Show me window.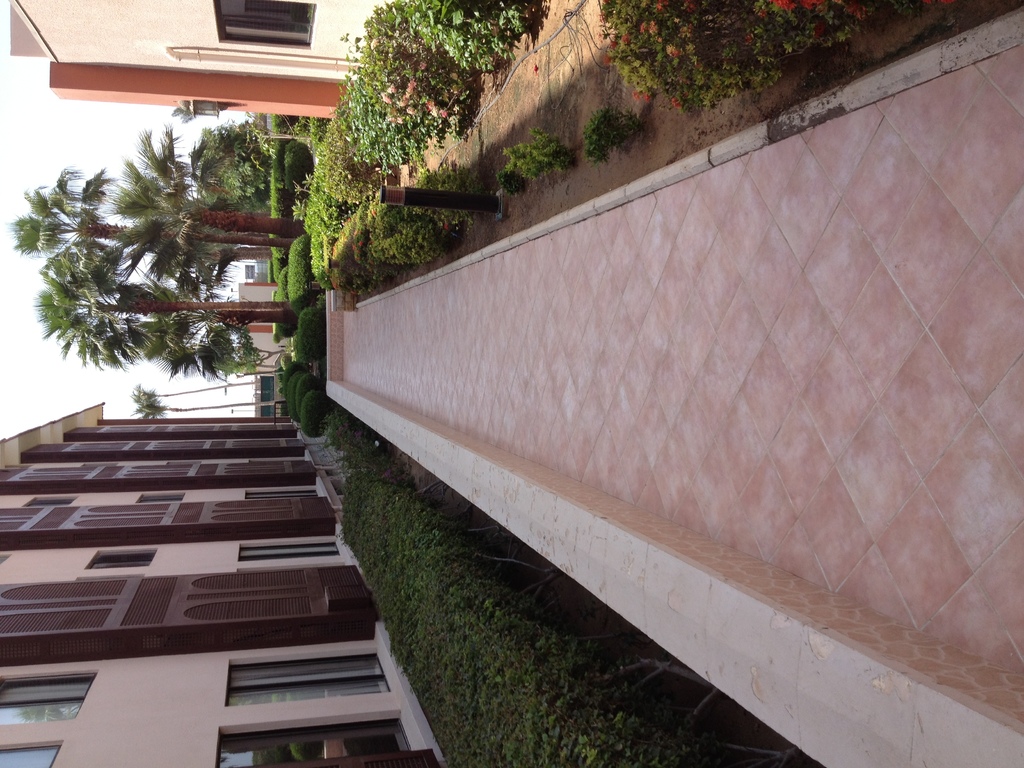
window is here: {"x1": 7, "y1": 661, "x2": 81, "y2": 749}.
